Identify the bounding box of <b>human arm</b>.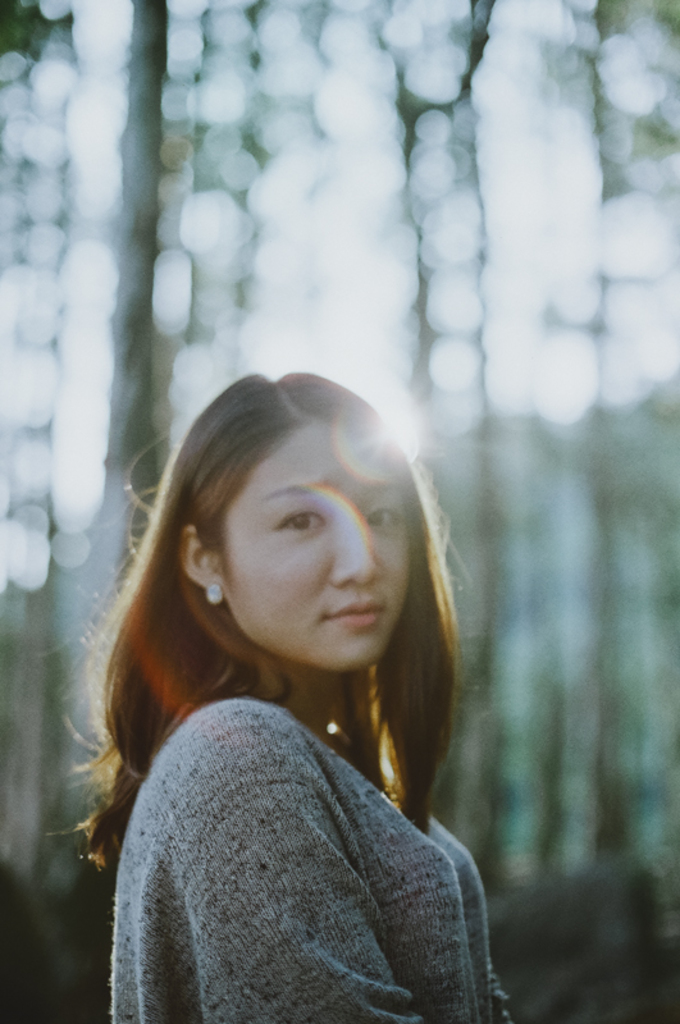
(x1=141, y1=696, x2=494, y2=1023).
